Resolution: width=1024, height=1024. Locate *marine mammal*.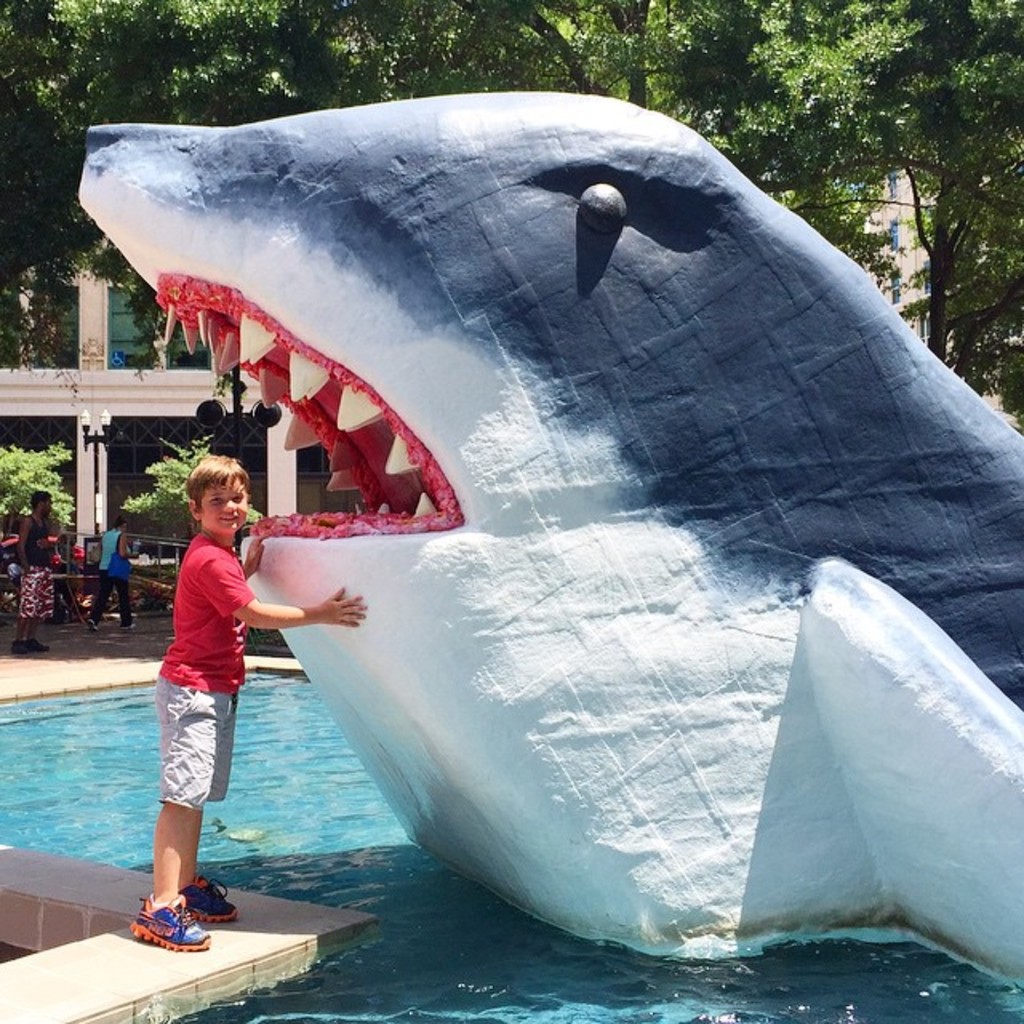
158, 146, 1011, 966.
